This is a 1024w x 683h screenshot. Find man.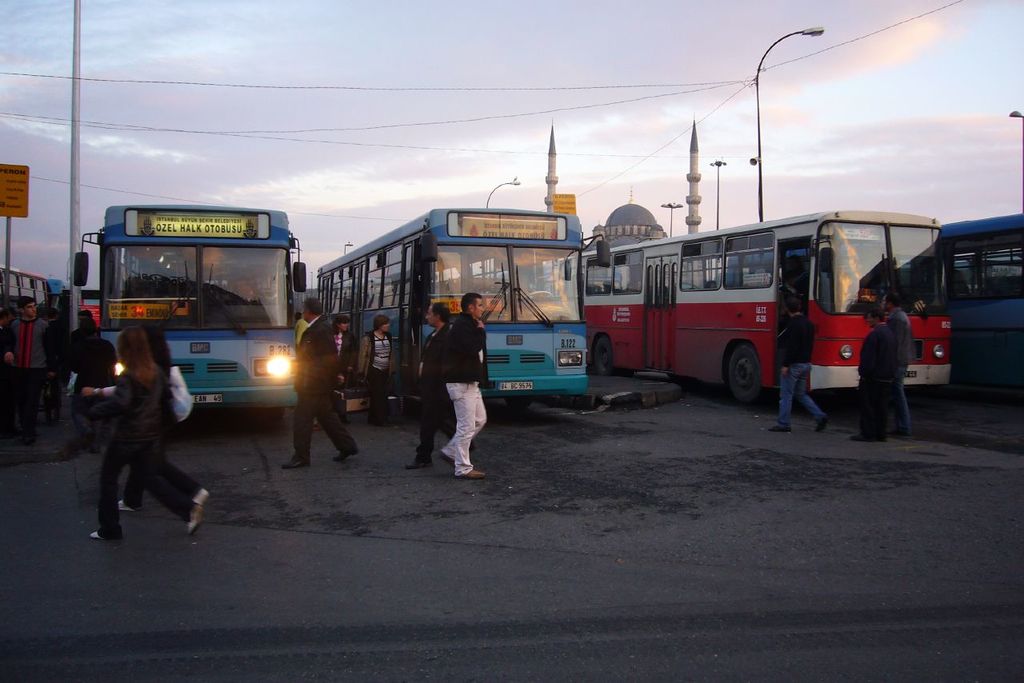
Bounding box: box(0, 296, 60, 433).
